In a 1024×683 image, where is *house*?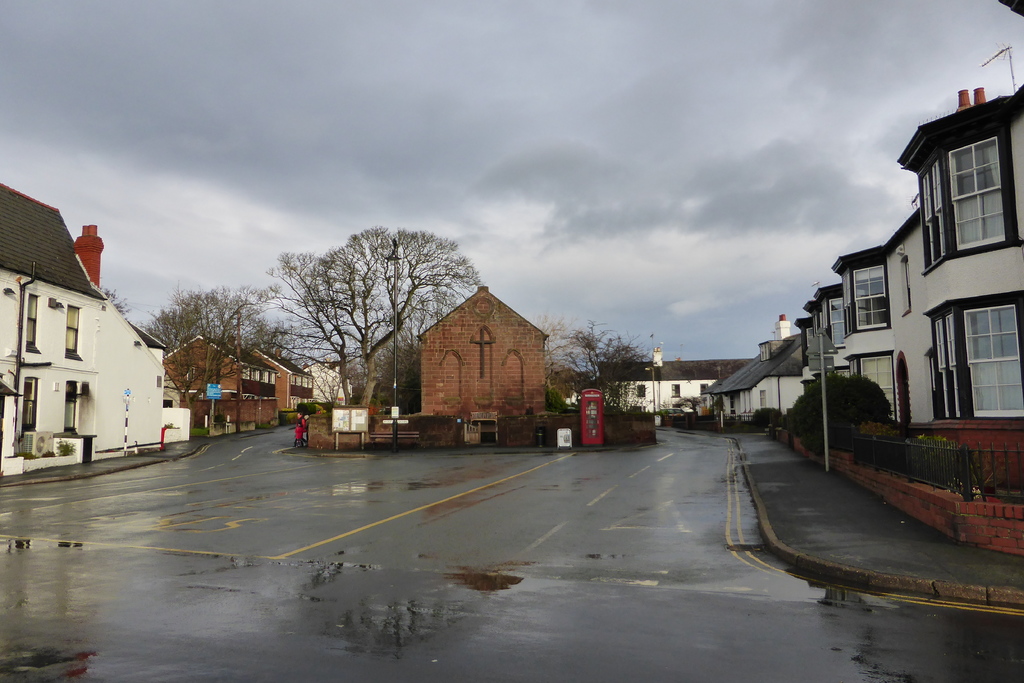
{"left": 791, "top": 78, "right": 1023, "bottom": 504}.
